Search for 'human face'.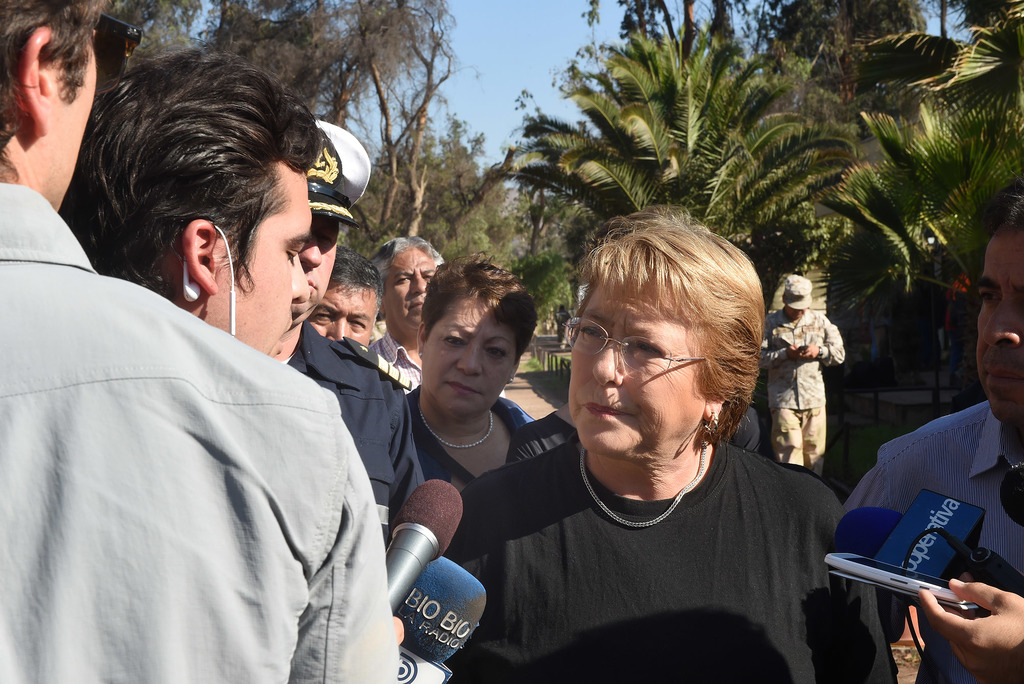
Found at box=[287, 211, 337, 328].
